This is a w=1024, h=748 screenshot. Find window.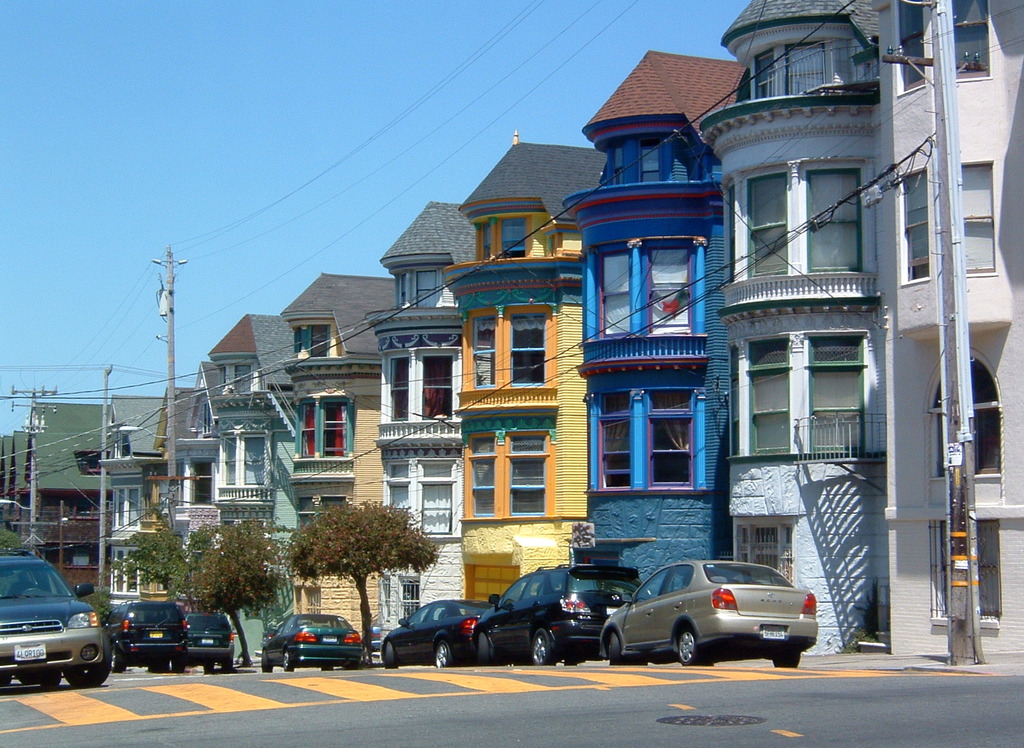
Bounding box: pyautogui.locateOnScreen(897, 0, 930, 90).
